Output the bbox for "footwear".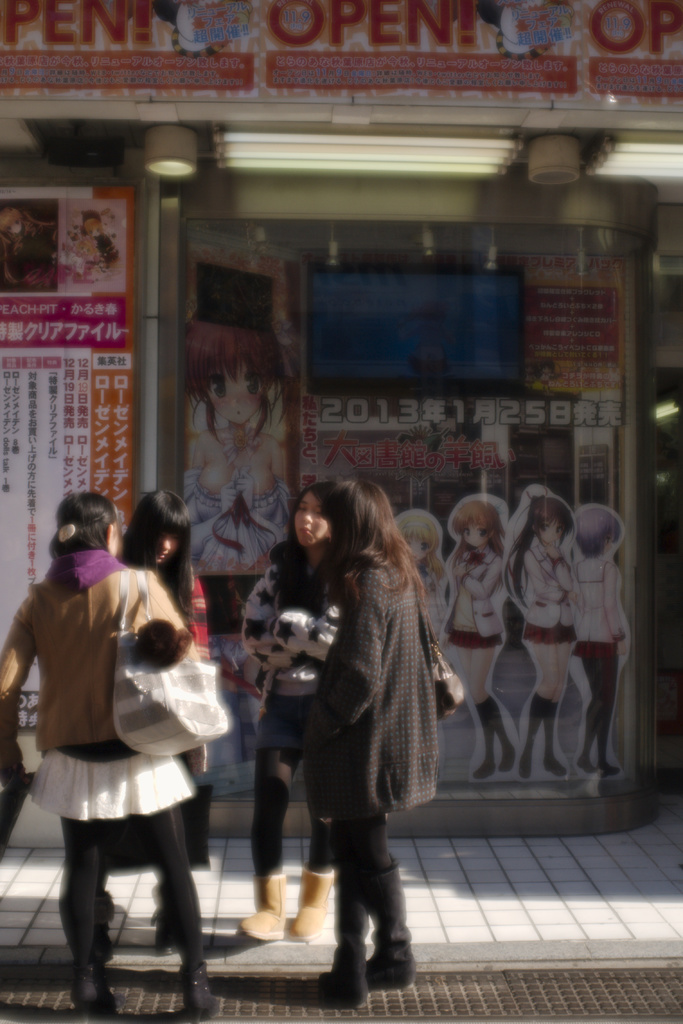
left=361, top=862, right=417, bottom=989.
